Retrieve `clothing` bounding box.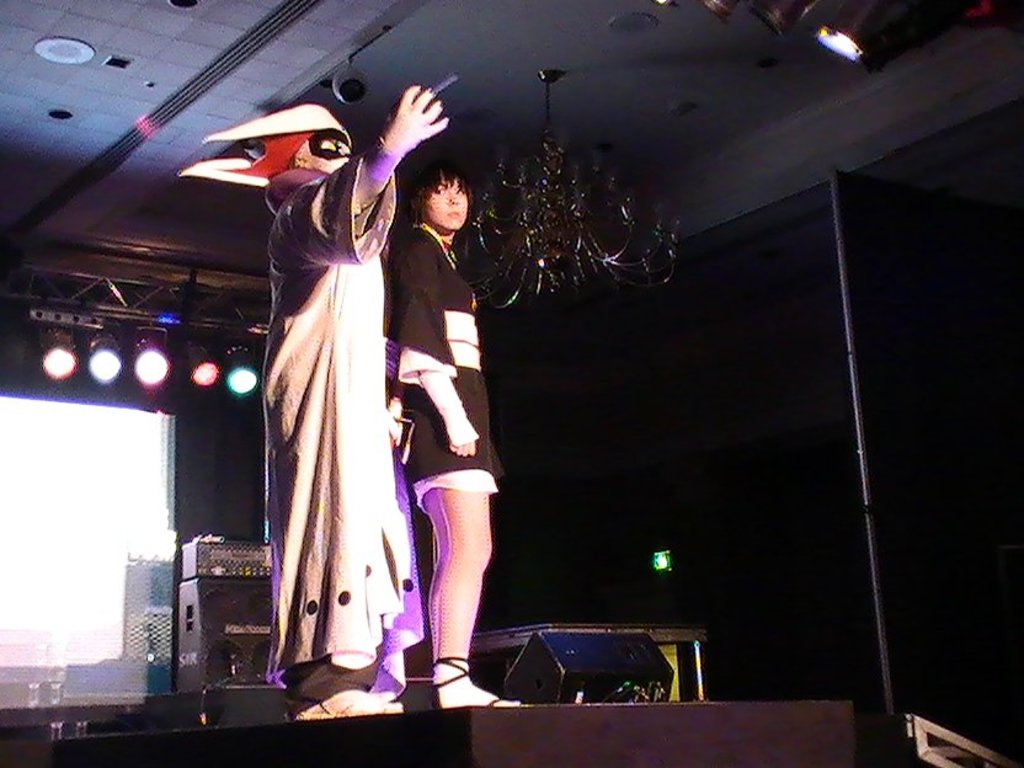
Bounding box: BBox(260, 153, 406, 711).
